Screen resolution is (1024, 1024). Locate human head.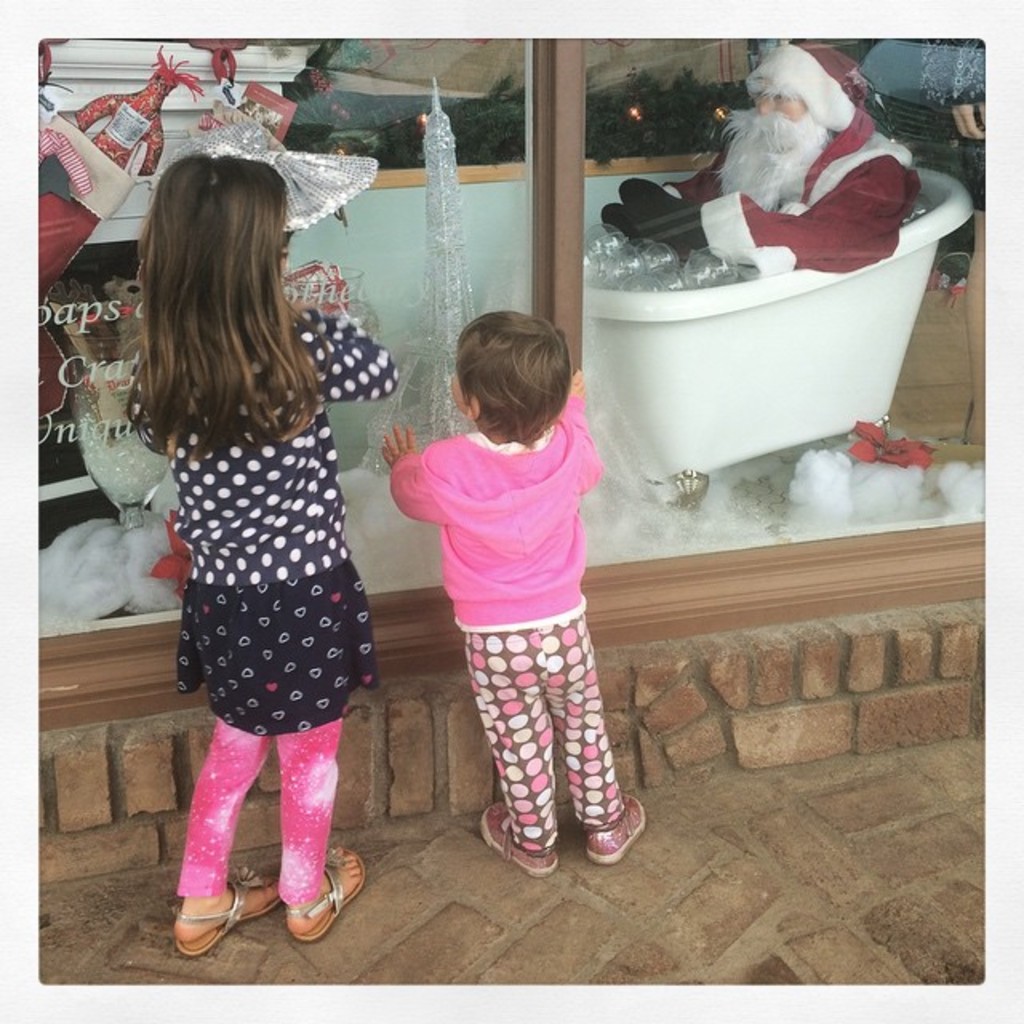
left=747, top=53, right=853, bottom=147.
